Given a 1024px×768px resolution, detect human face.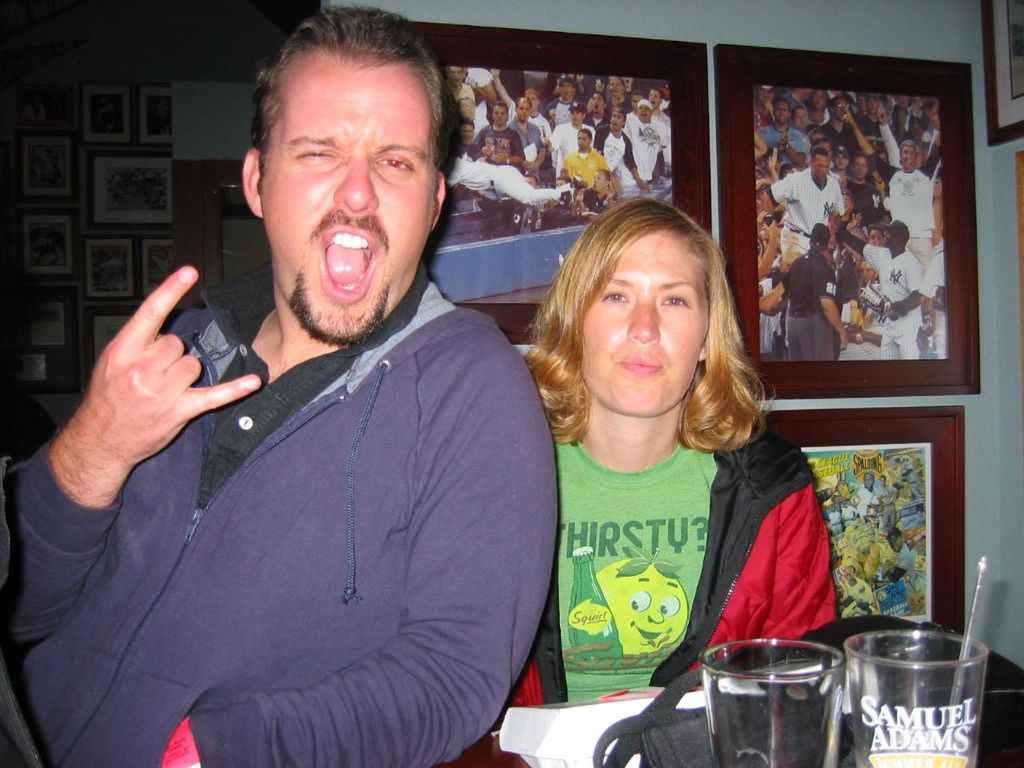
l=608, t=77, r=623, b=97.
